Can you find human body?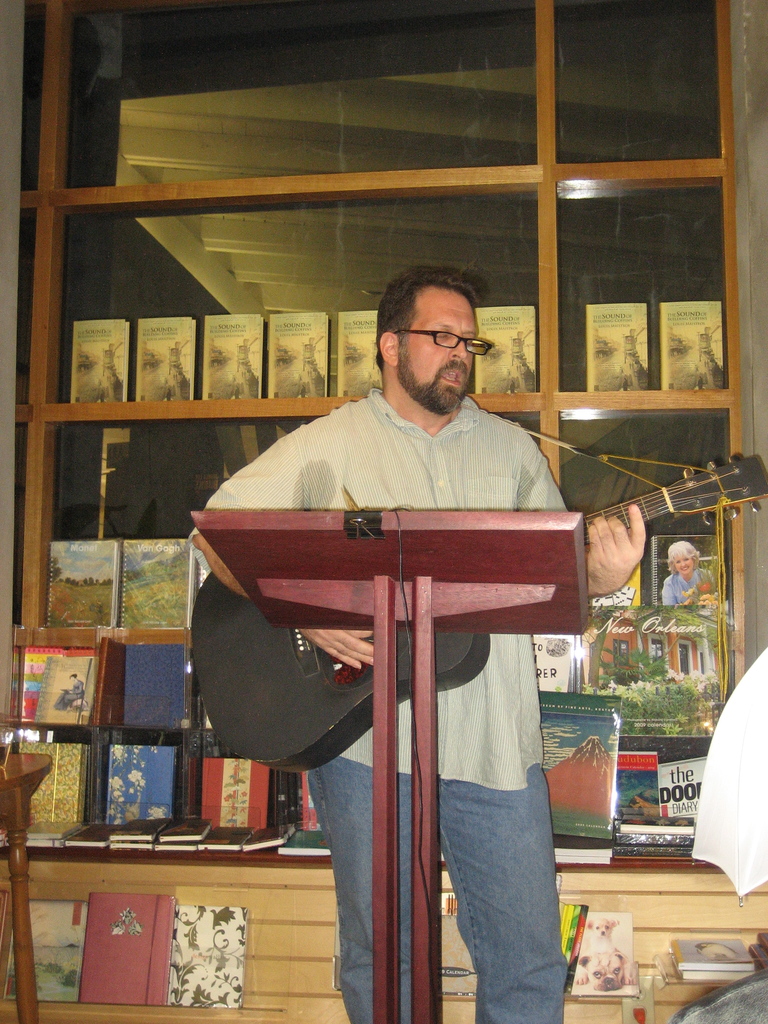
Yes, bounding box: 237 323 599 980.
